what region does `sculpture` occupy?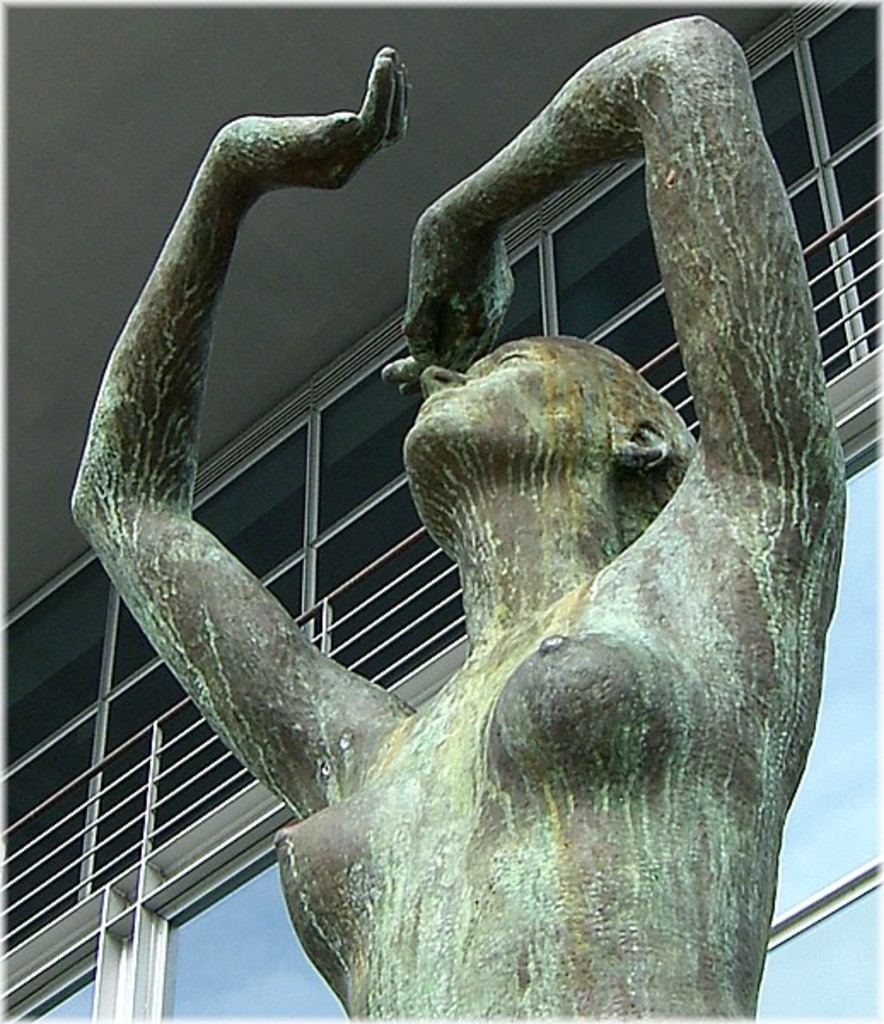
bbox=[101, 0, 864, 1023].
